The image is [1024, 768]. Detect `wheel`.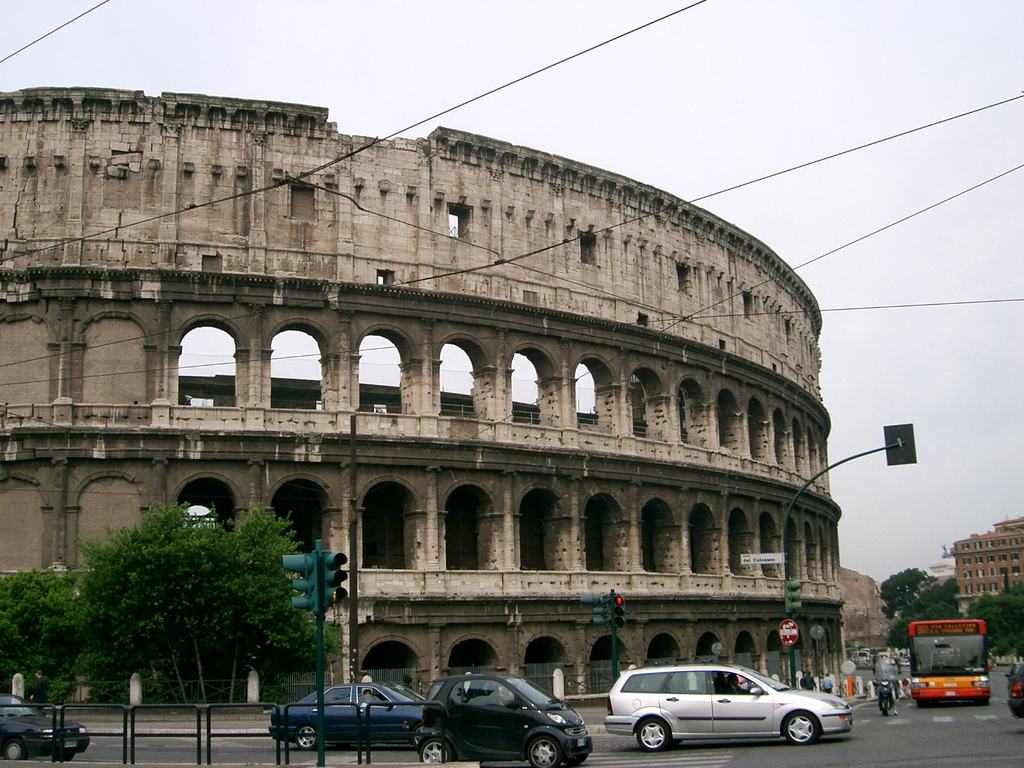
Detection: Rect(297, 725, 317, 751).
